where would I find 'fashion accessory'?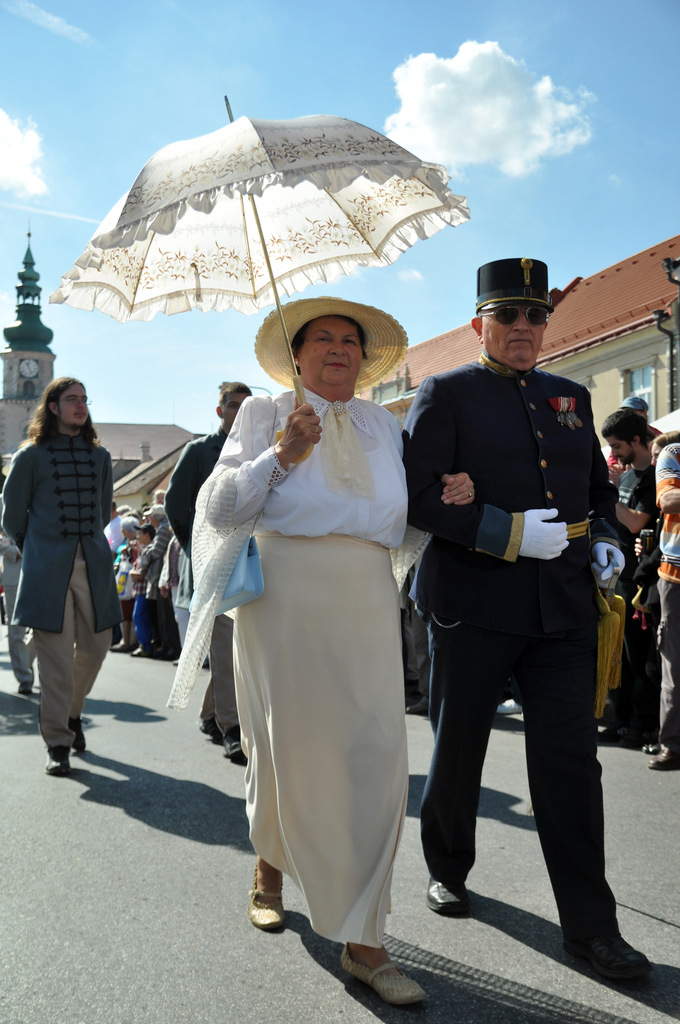
At region(593, 543, 624, 589).
